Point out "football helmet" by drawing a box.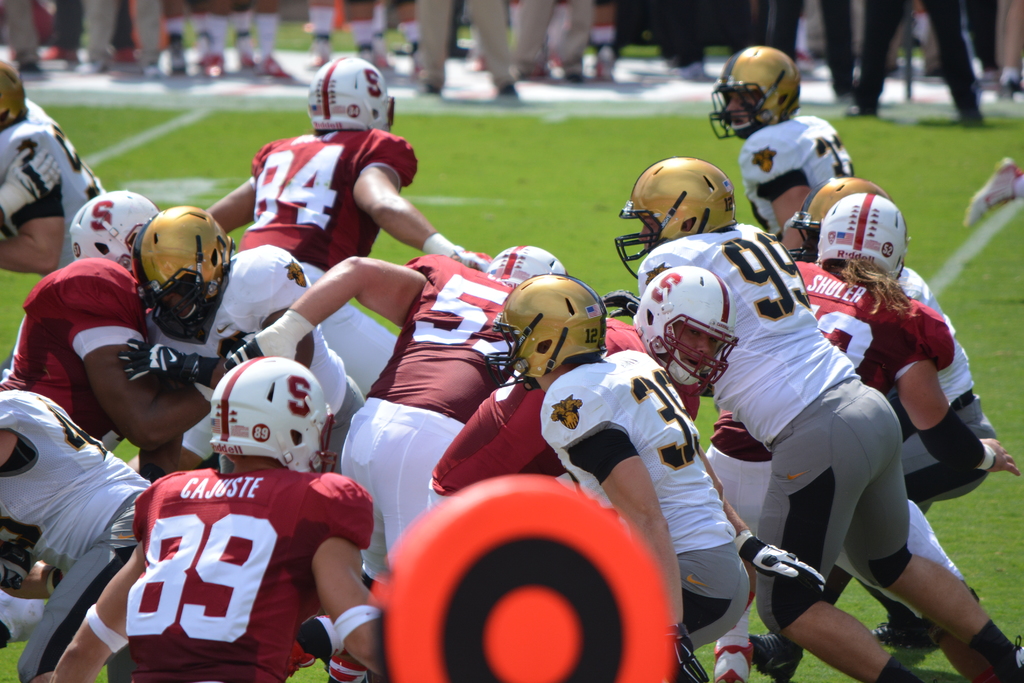
bbox(609, 159, 745, 297).
